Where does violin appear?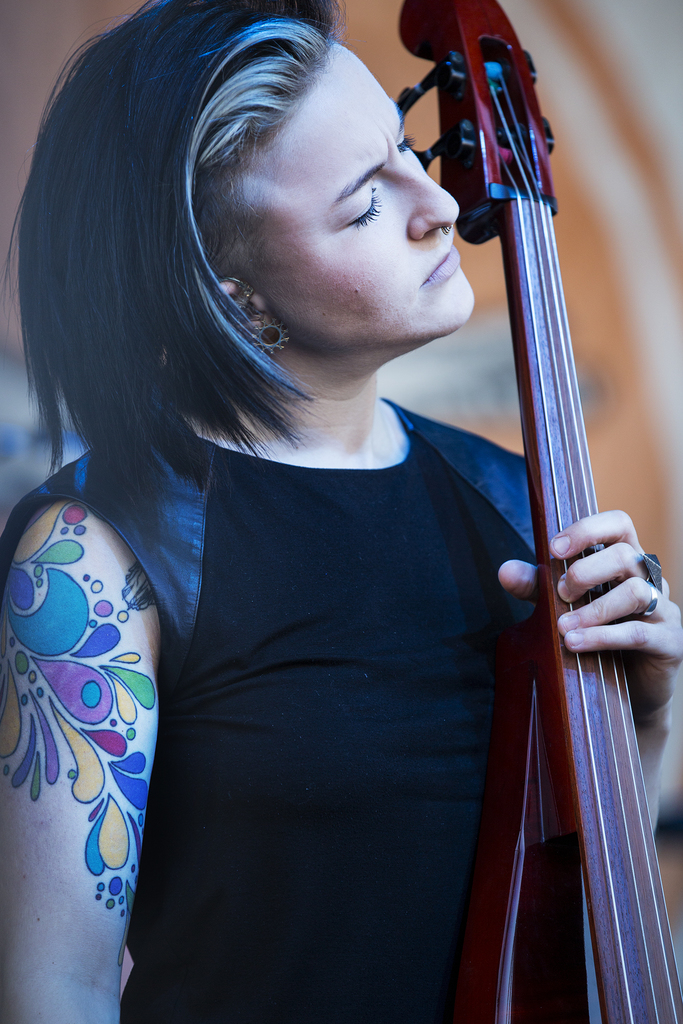
Appears at pyautogui.locateOnScreen(390, 0, 682, 1023).
